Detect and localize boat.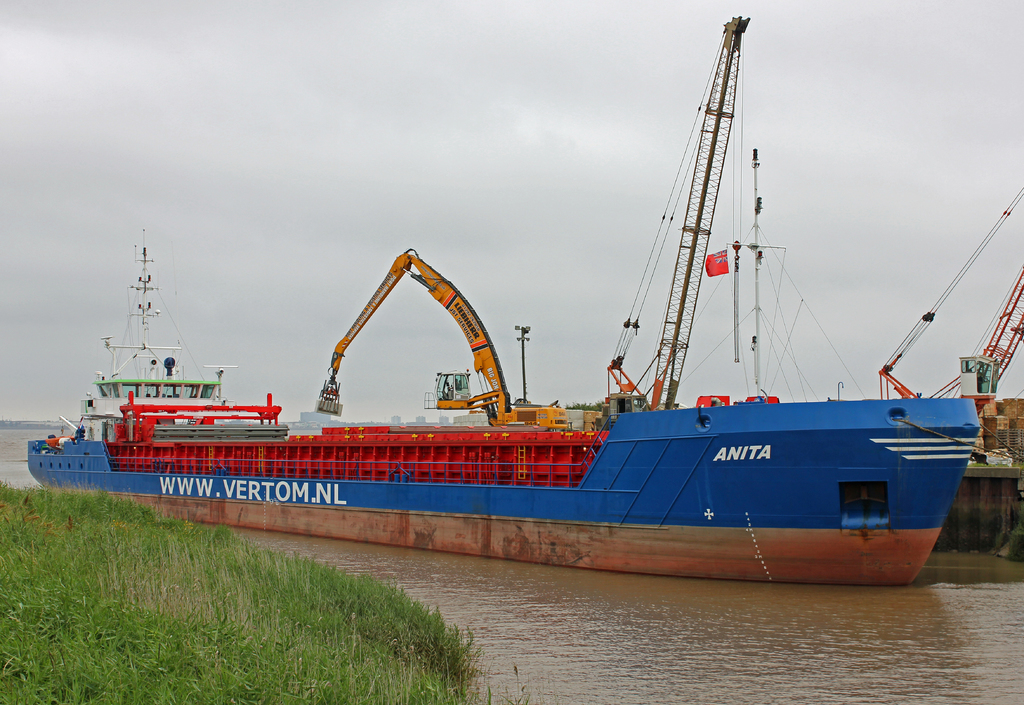
Localized at <box>58,81,971,592</box>.
